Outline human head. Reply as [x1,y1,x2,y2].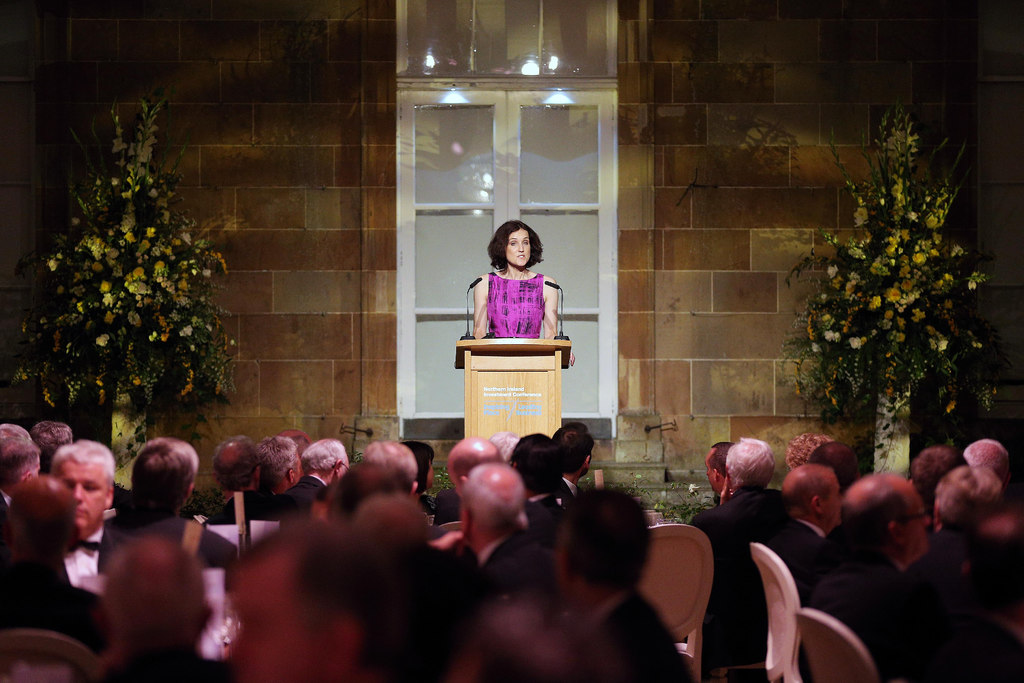
[252,433,301,497].
